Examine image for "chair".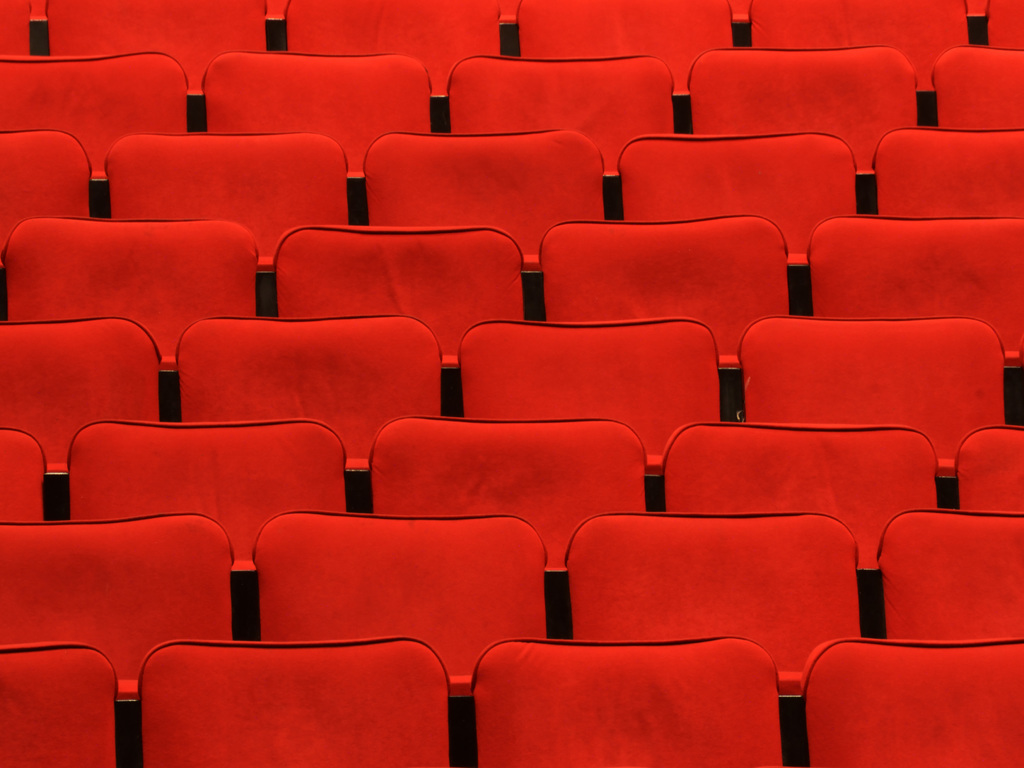
Examination result: locate(273, 224, 527, 415).
